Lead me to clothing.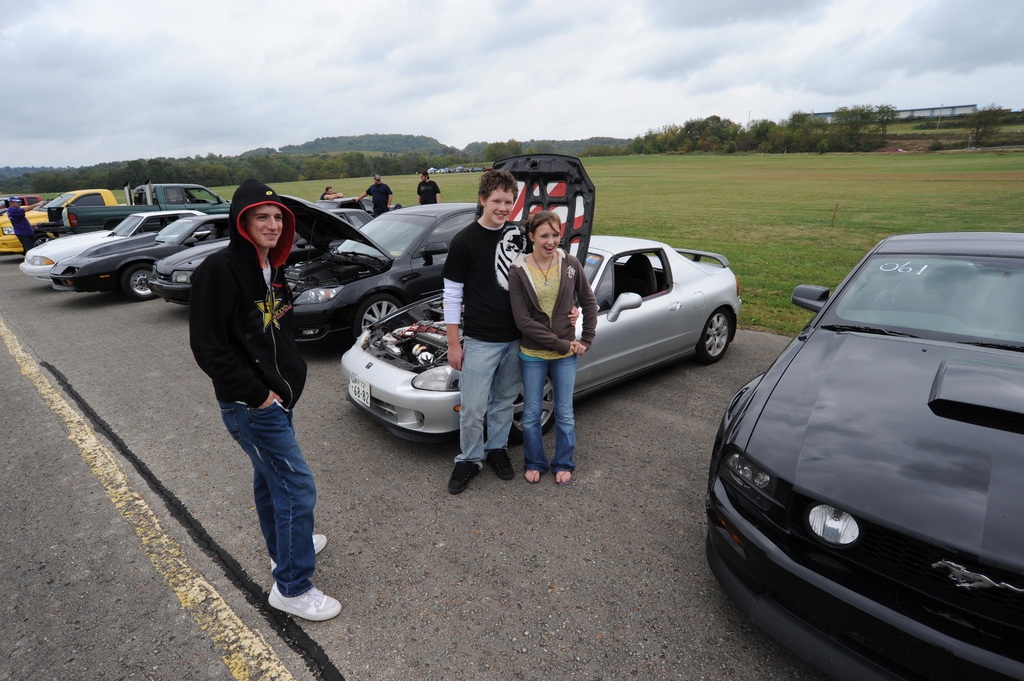
Lead to <bbox>364, 184, 390, 218</bbox>.
